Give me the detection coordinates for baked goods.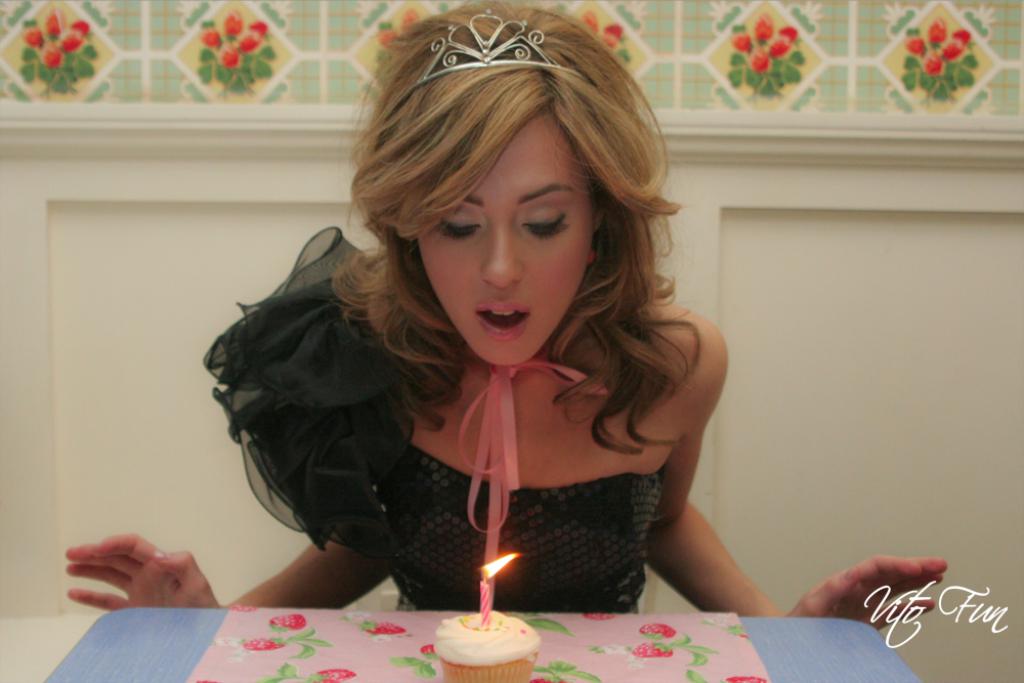
(left=427, top=606, right=544, bottom=682).
